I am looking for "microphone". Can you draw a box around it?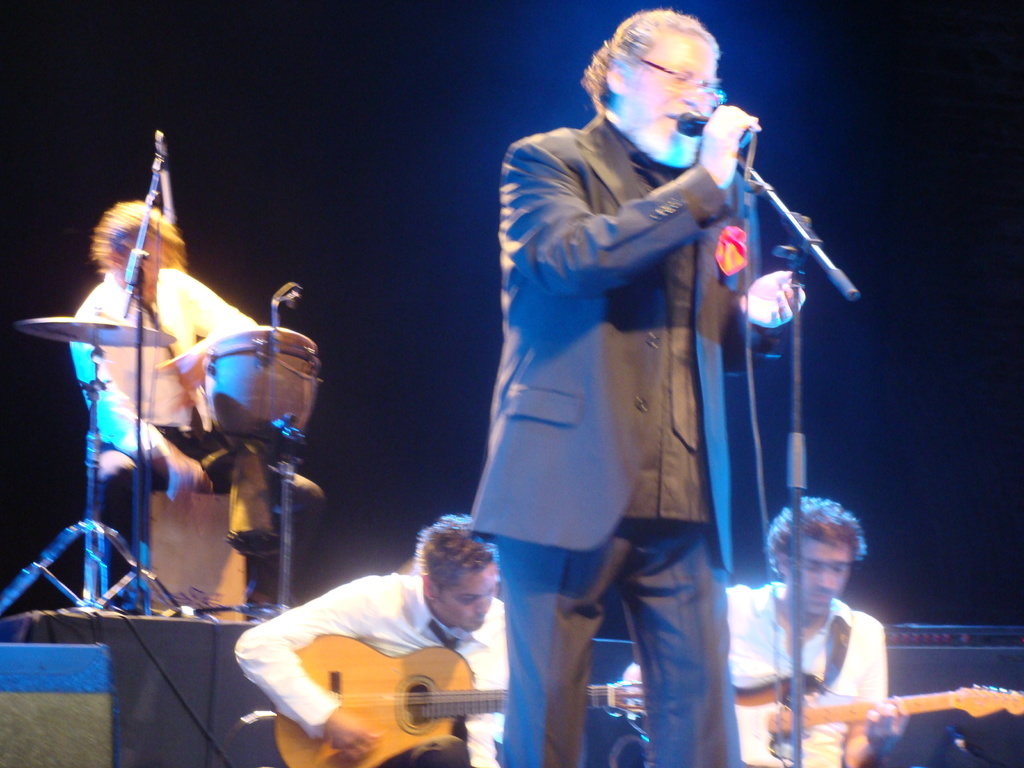
Sure, the bounding box is [left=675, top=108, right=709, bottom=134].
